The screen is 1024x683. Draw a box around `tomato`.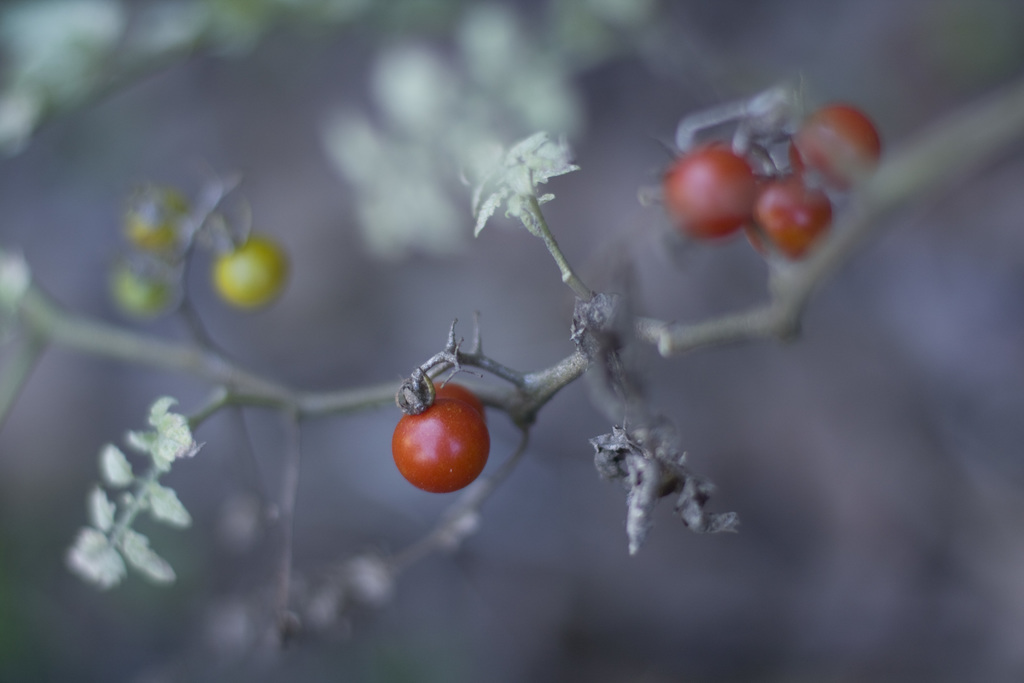
detection(753, 181, 838, 254).
